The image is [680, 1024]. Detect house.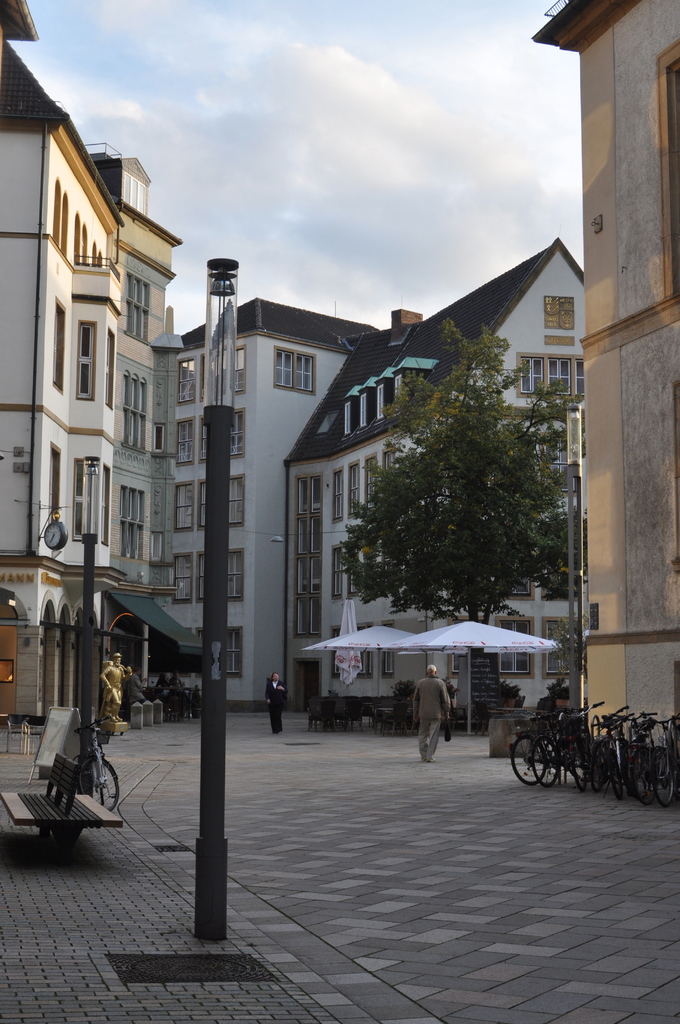
Detection: region(166, 300, 371, 712).
